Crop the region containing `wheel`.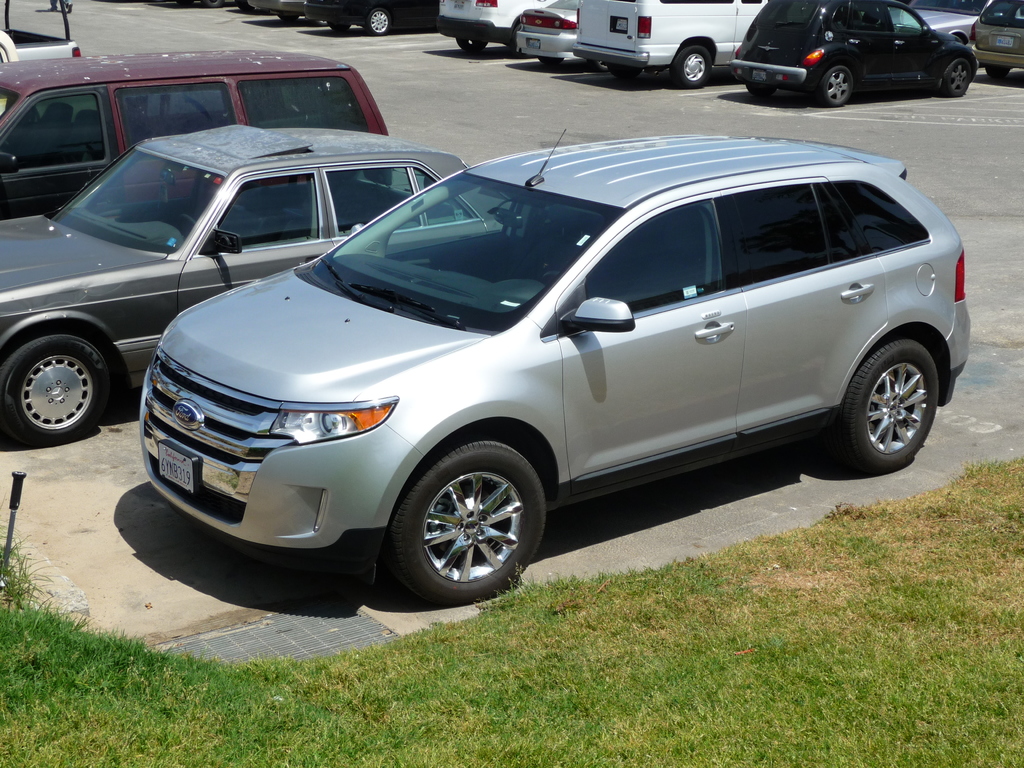
Crop region: 238:0:253:13.
